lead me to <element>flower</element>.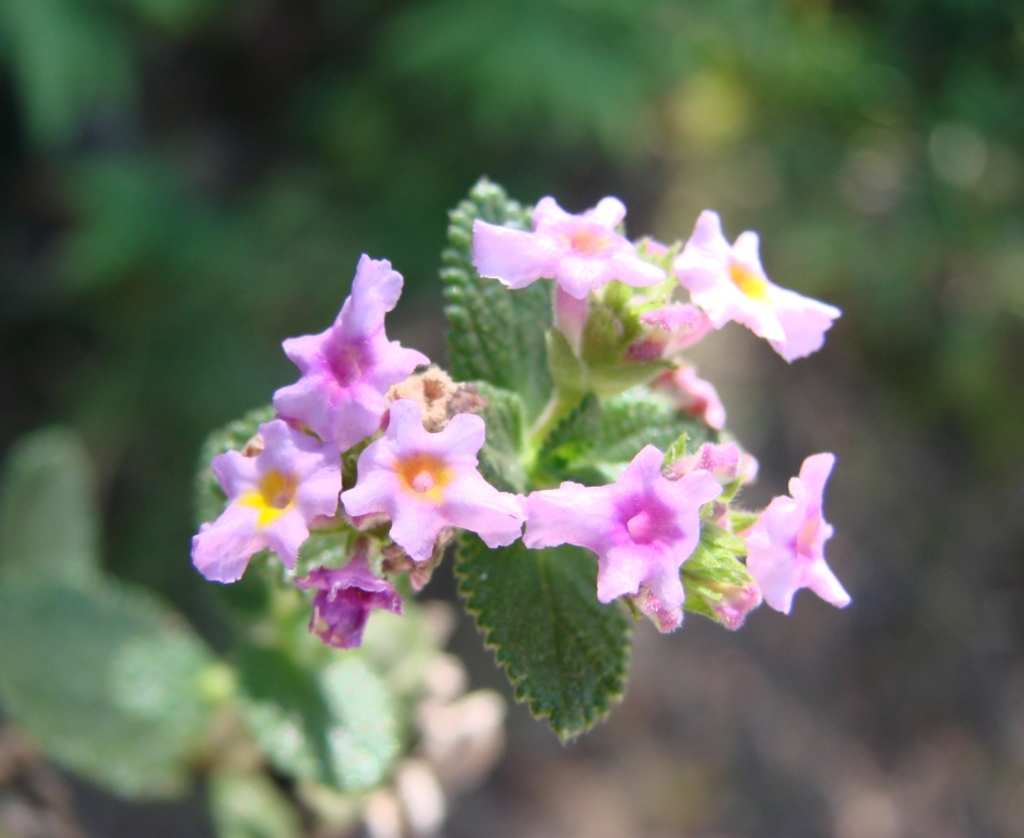
Lead to l=670, t=208, r=849, b=357.
